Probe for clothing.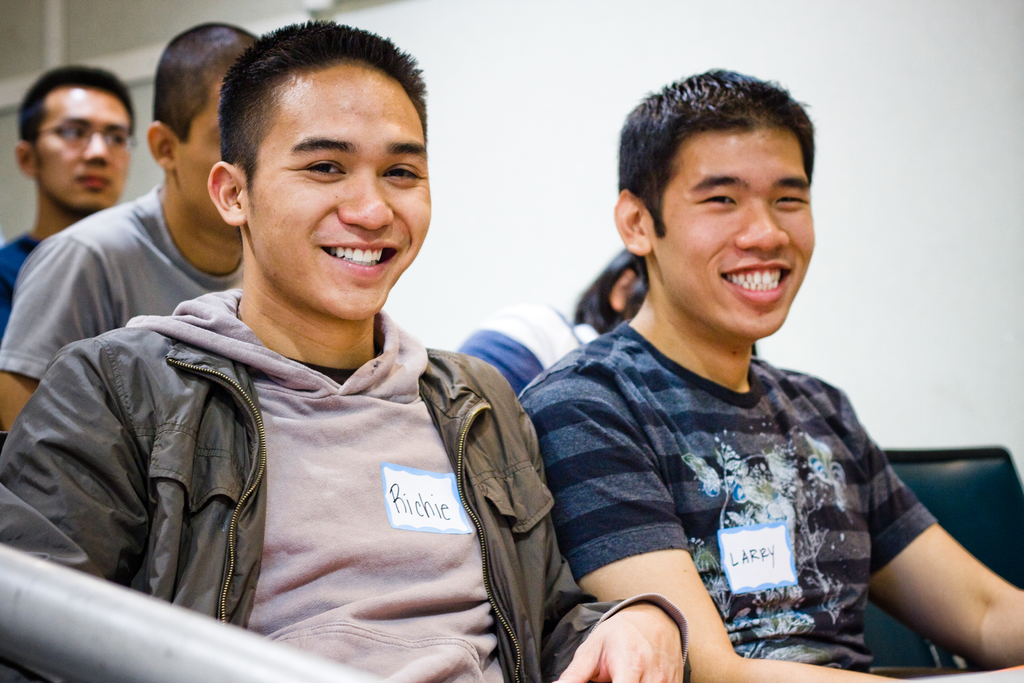
Probe result: (x1=530, y1=272, x2=959, y2=671).
